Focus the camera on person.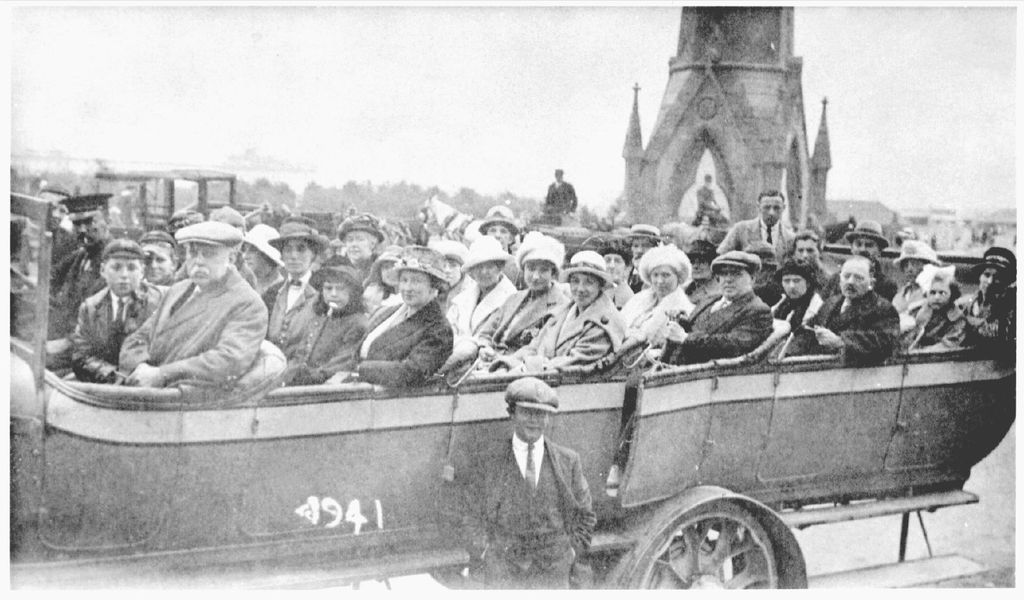
Focus region: {"left": 124, "top": 224, "right": 272, "bottom": 425}.
